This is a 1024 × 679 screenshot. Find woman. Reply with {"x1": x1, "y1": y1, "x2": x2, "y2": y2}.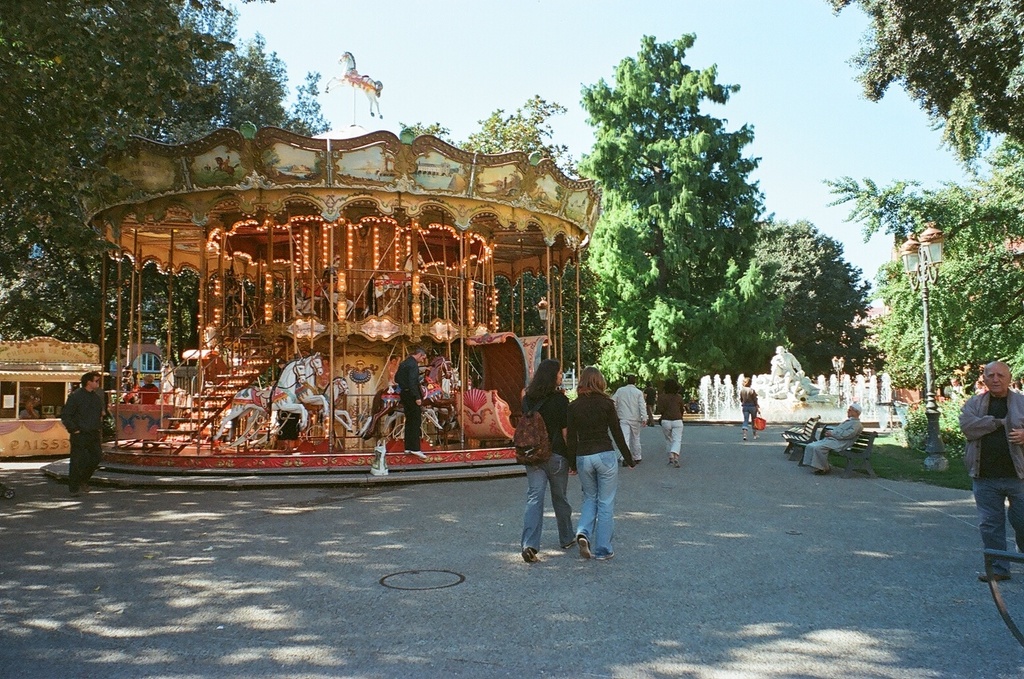
{"x1": 737, "y1": 376, "x2": 760, "y2": 443}.
